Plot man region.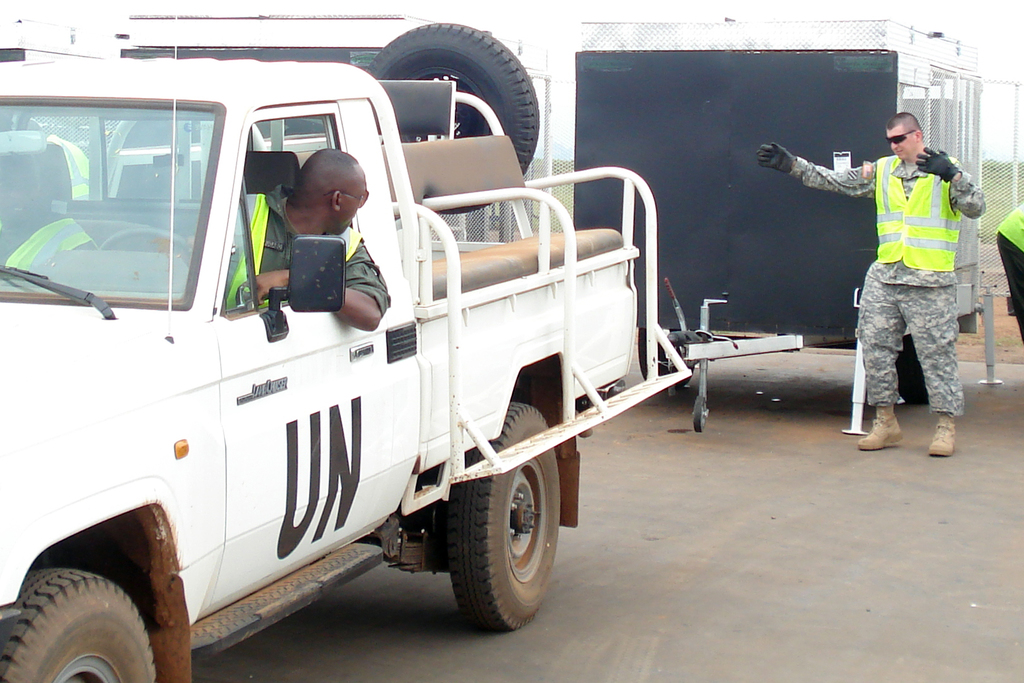
Plotted at 220 148 392 332.
